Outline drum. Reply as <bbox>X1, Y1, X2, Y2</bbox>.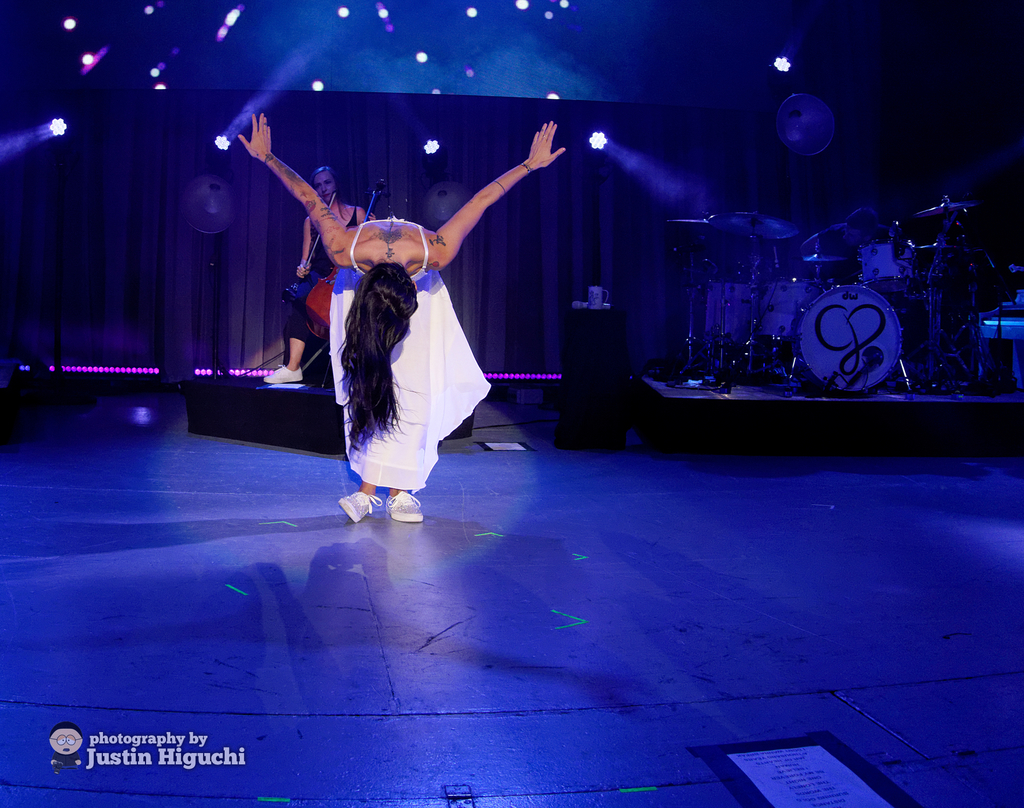
<bbox>859, 242, 923, 285</bbox>.
